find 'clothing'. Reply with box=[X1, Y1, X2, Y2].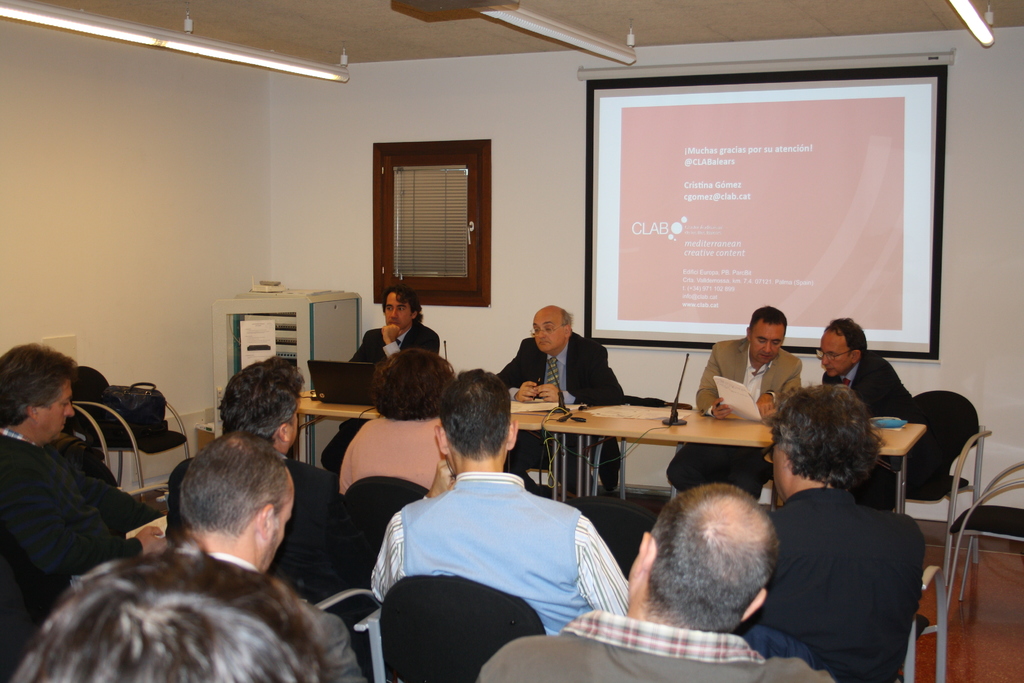
box=[475, 609, 830, 682].
